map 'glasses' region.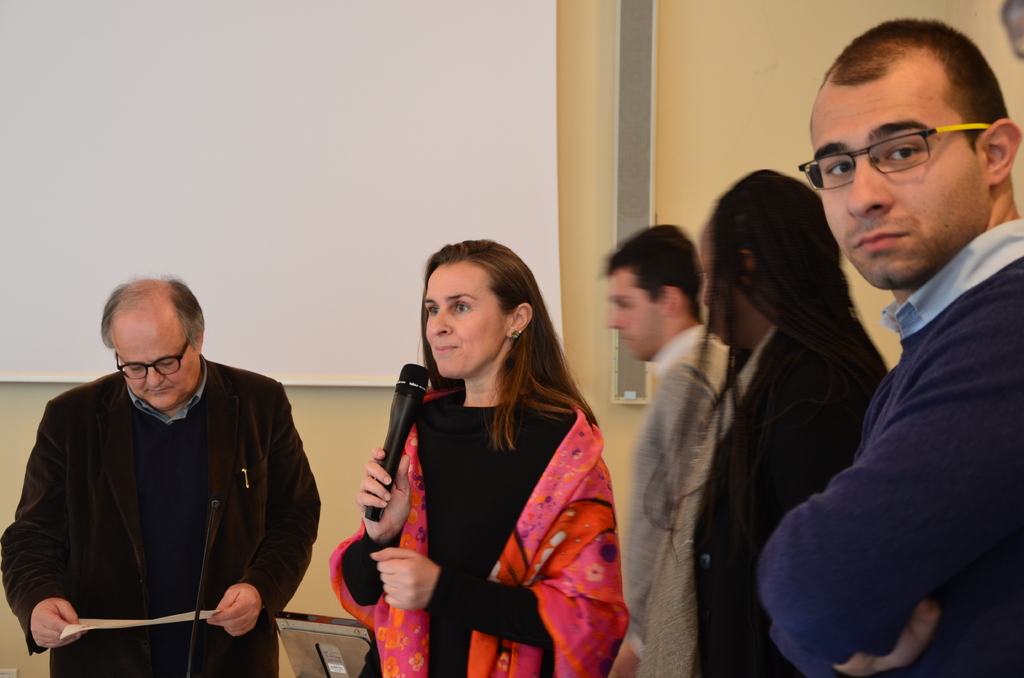
Mapped to bbox=(107, 329, 193, 389).
